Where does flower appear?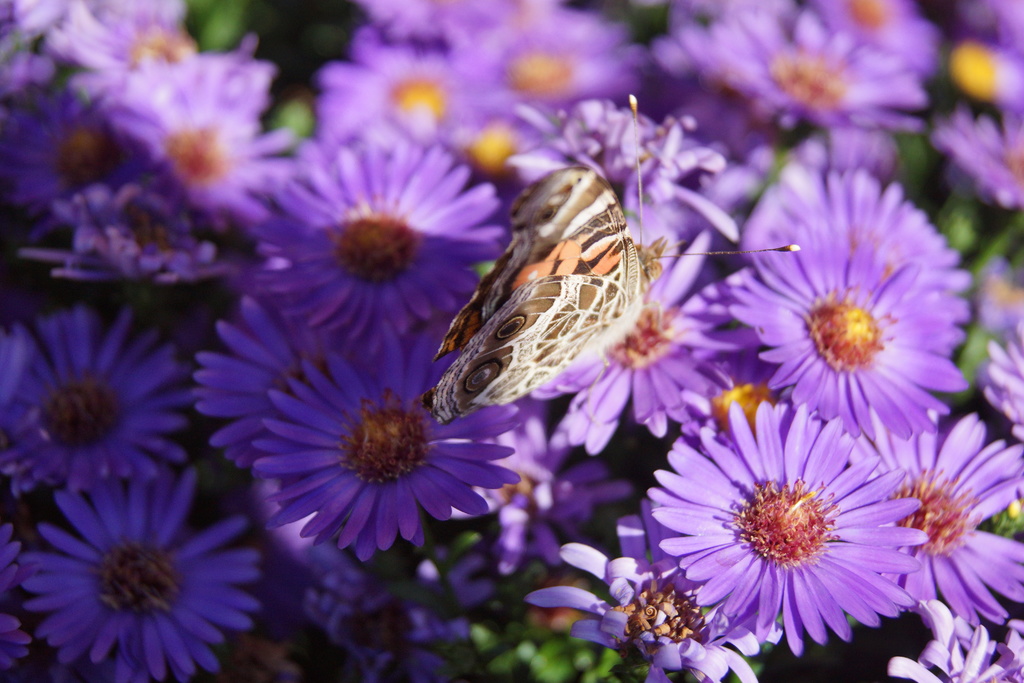
Appears at [7,476,276,670].
